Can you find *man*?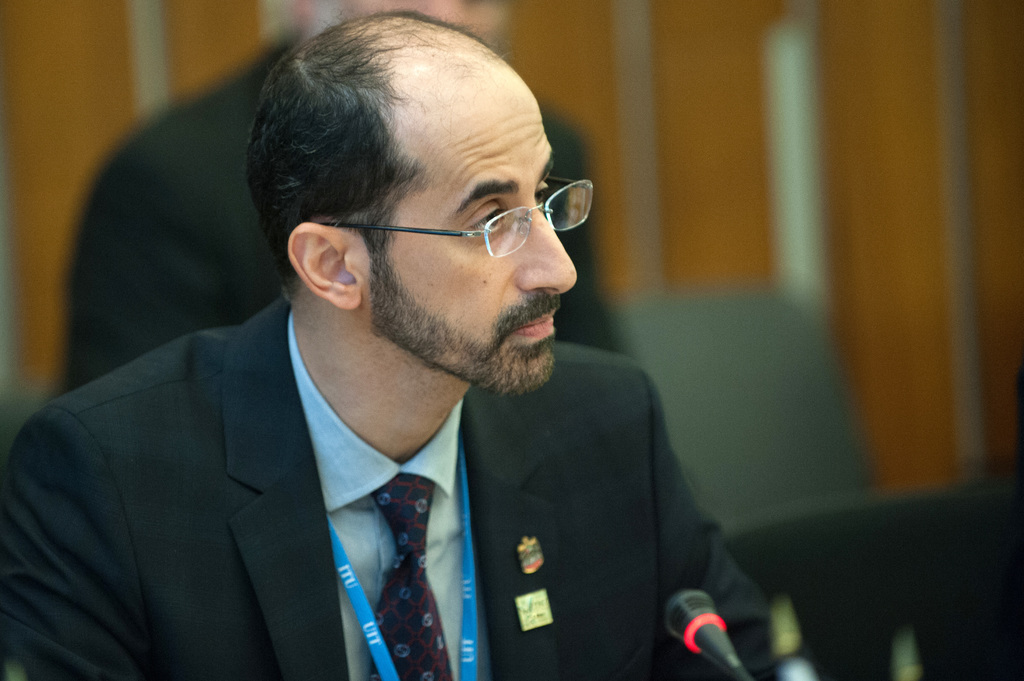
Yes, bounding box: bbox(38, 0, 609, 434).
